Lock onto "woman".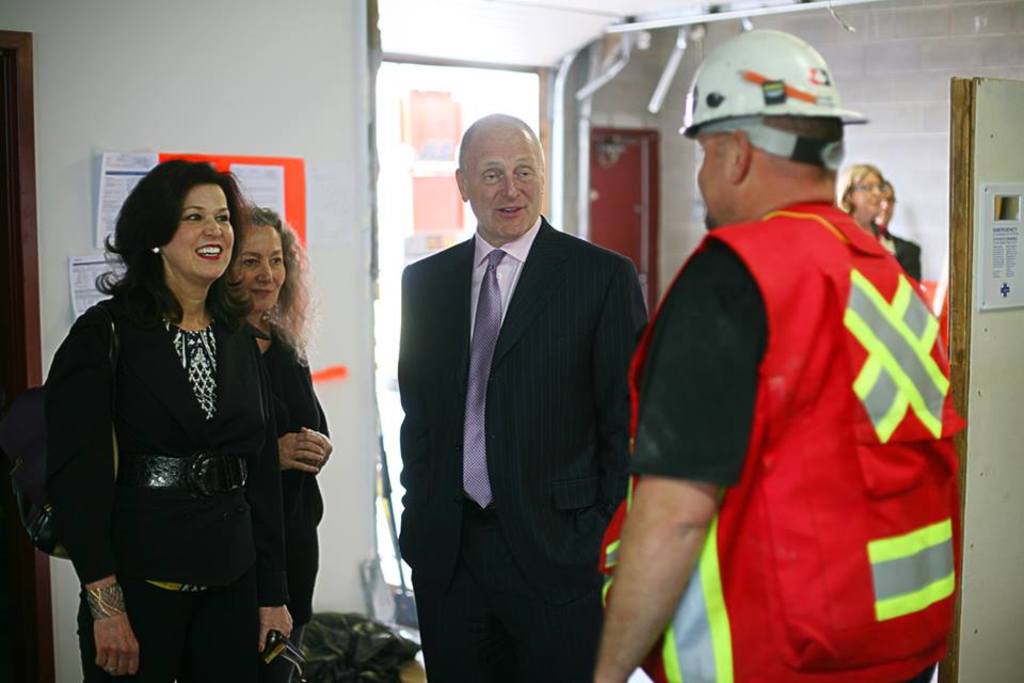
Locked: bbox=(225, 207, 333, 682).
